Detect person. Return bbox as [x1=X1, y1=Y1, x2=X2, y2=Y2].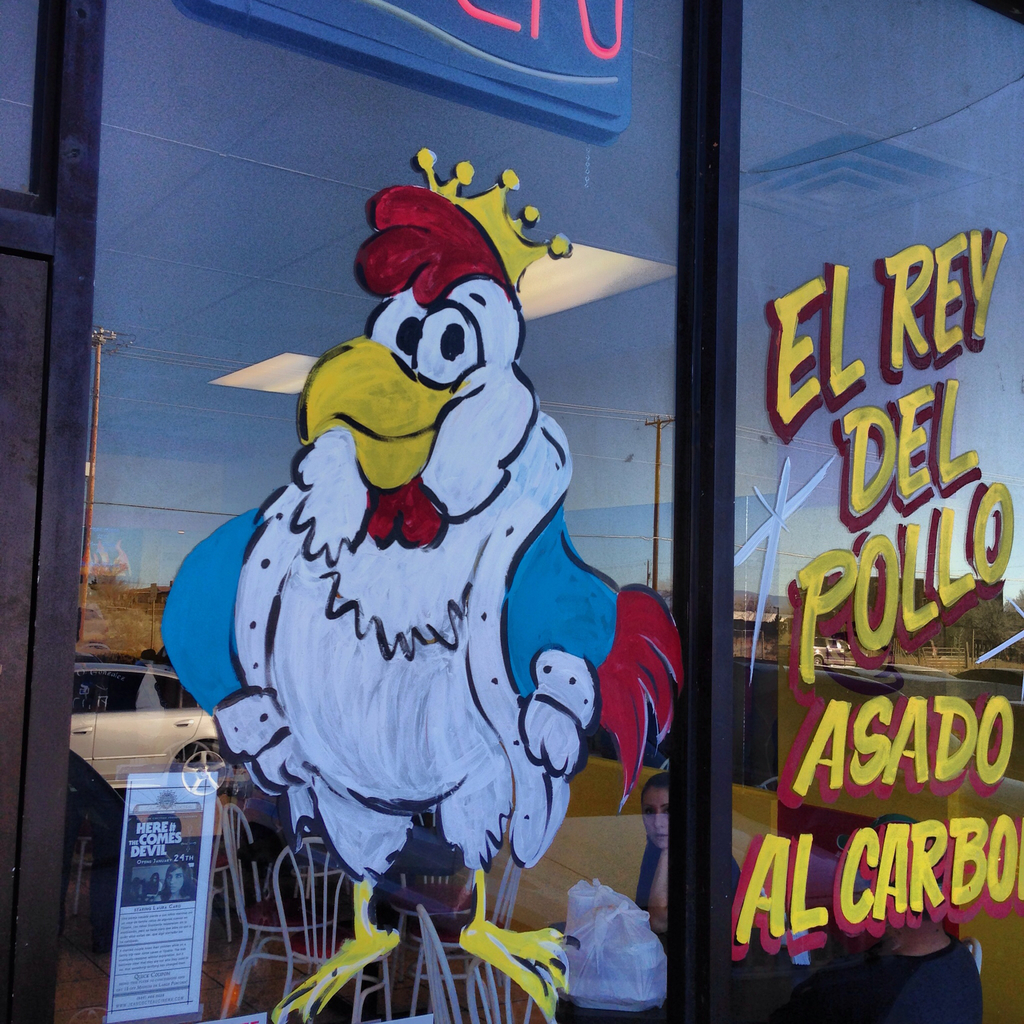
[x1=161, y1=862, x2=195, y2=904].
